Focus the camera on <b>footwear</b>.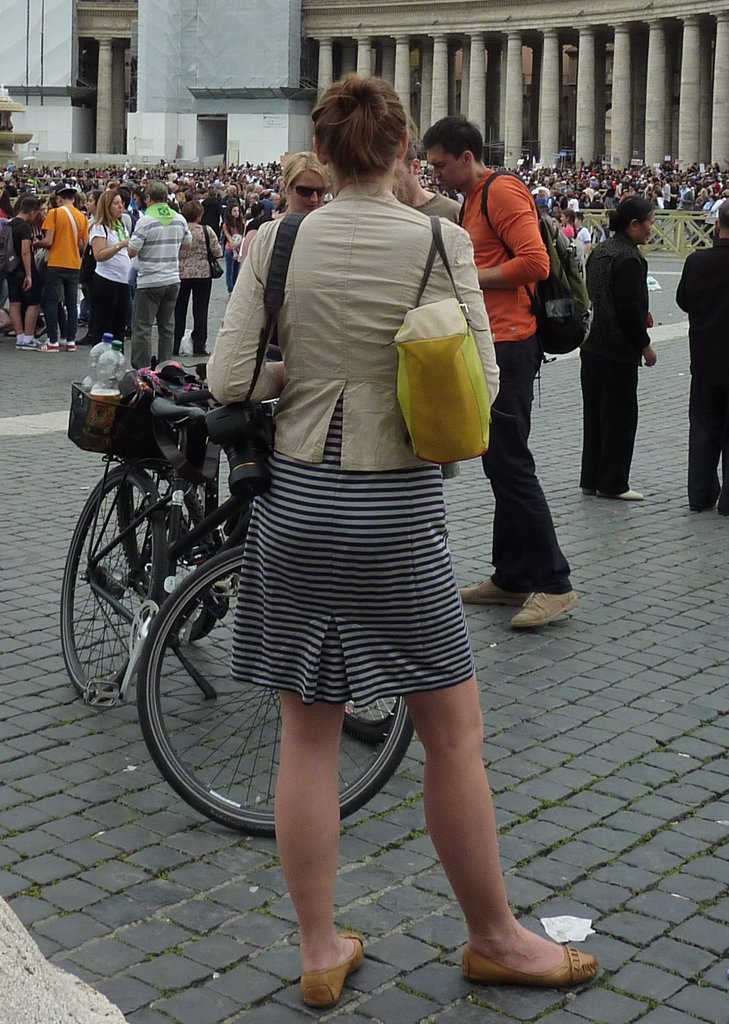
Focus region: bbox(301, 930, 364, 1009).
